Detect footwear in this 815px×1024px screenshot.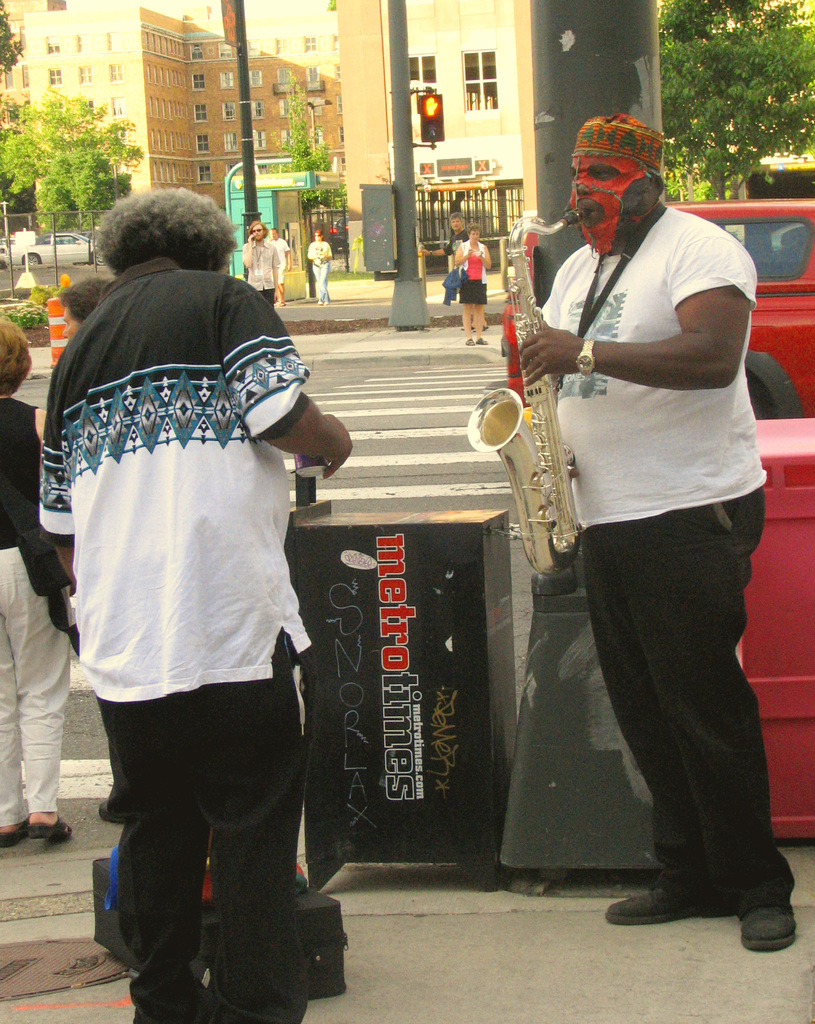
Detection: left=476, top=337, right=490, bottom=346.
